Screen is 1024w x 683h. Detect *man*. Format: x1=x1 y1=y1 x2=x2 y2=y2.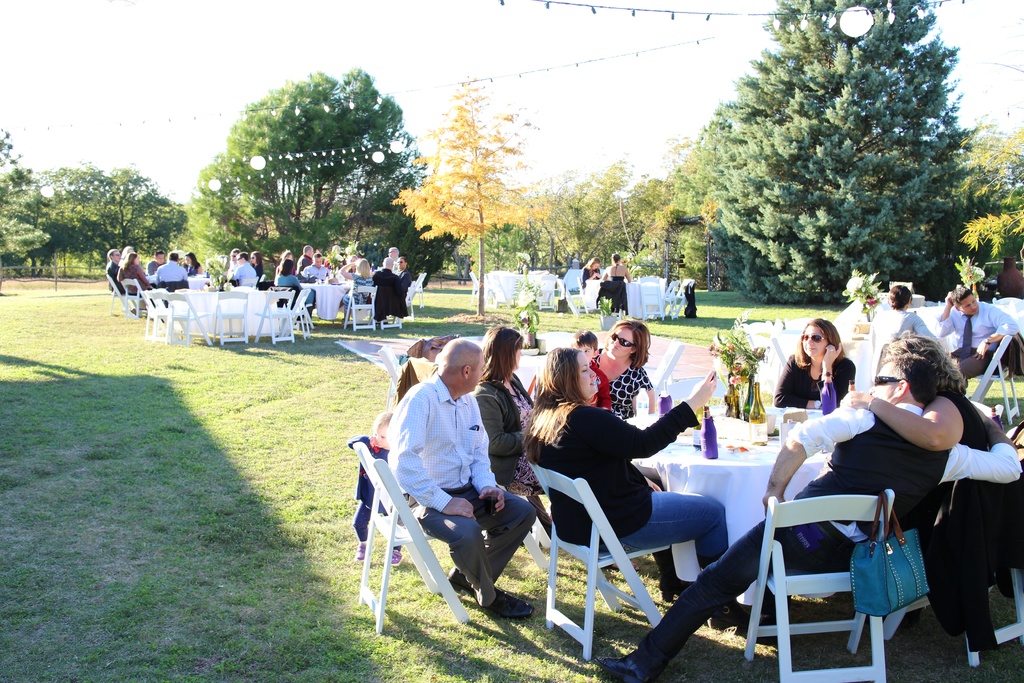
x1=391 y1=330 x2=540 y2=629.
